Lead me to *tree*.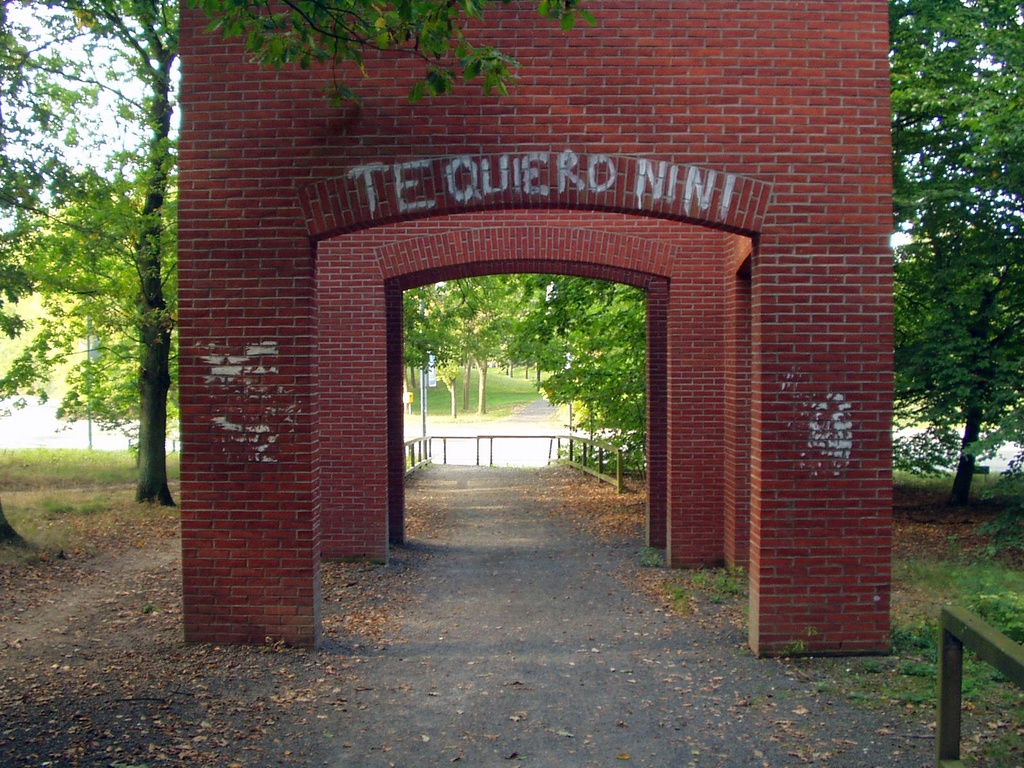
Lead to detection(879, 0, 1023, 467).
